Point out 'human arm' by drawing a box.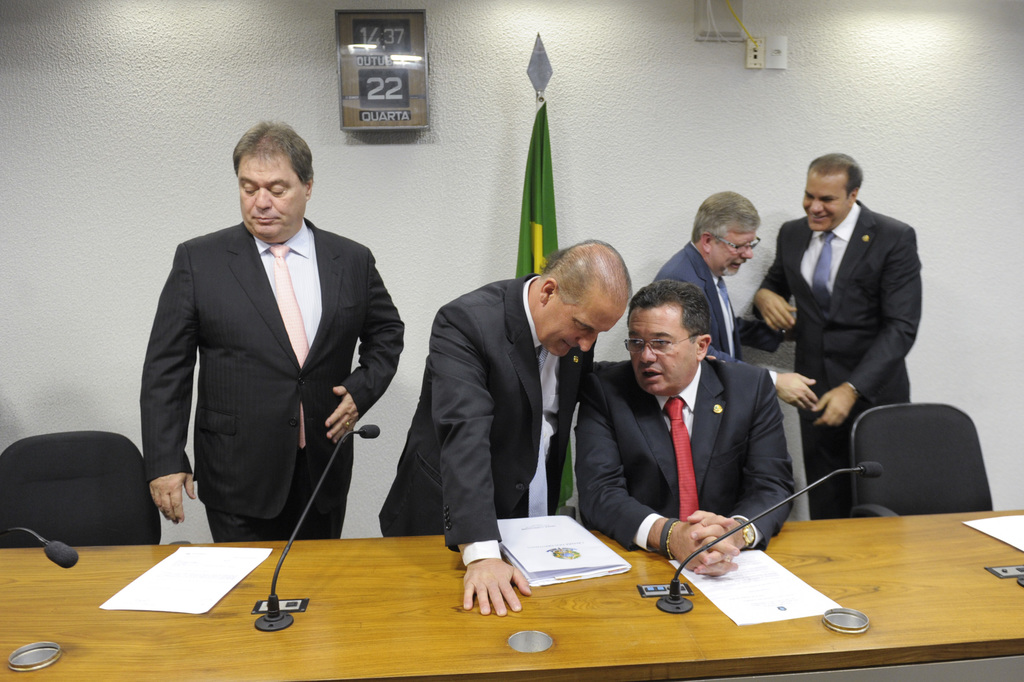
box=[754, 216, 800, 335].
